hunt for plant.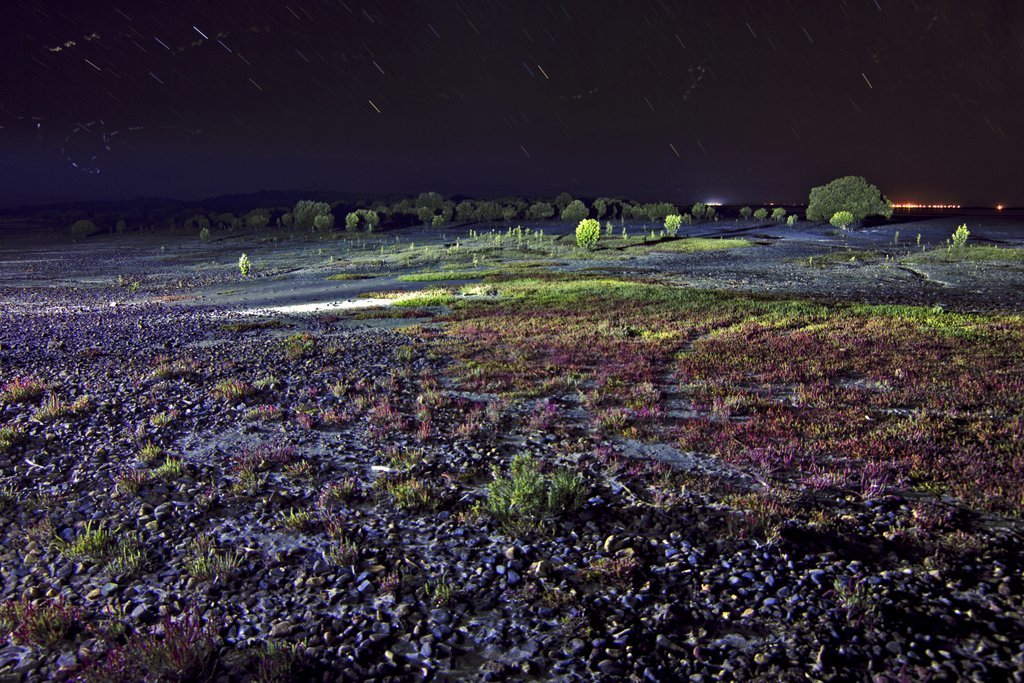
Hunted down at {"left": 379, "top": 440, "right": 442, "bottom": 477}.
